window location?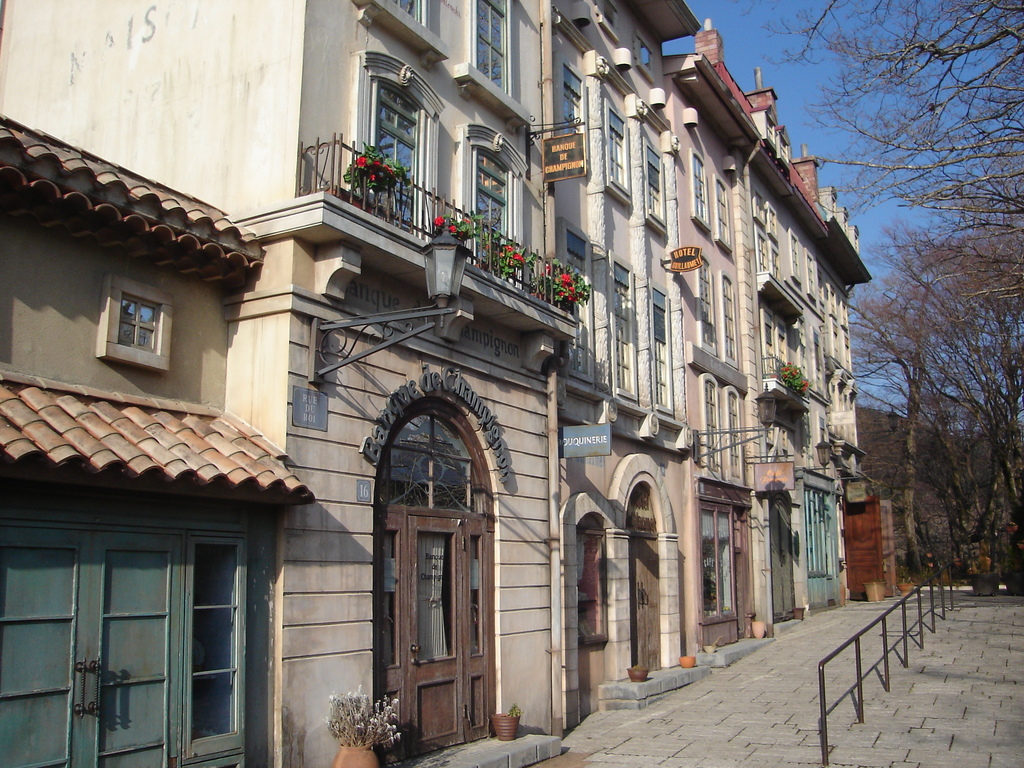
371, 78, 417, 232
